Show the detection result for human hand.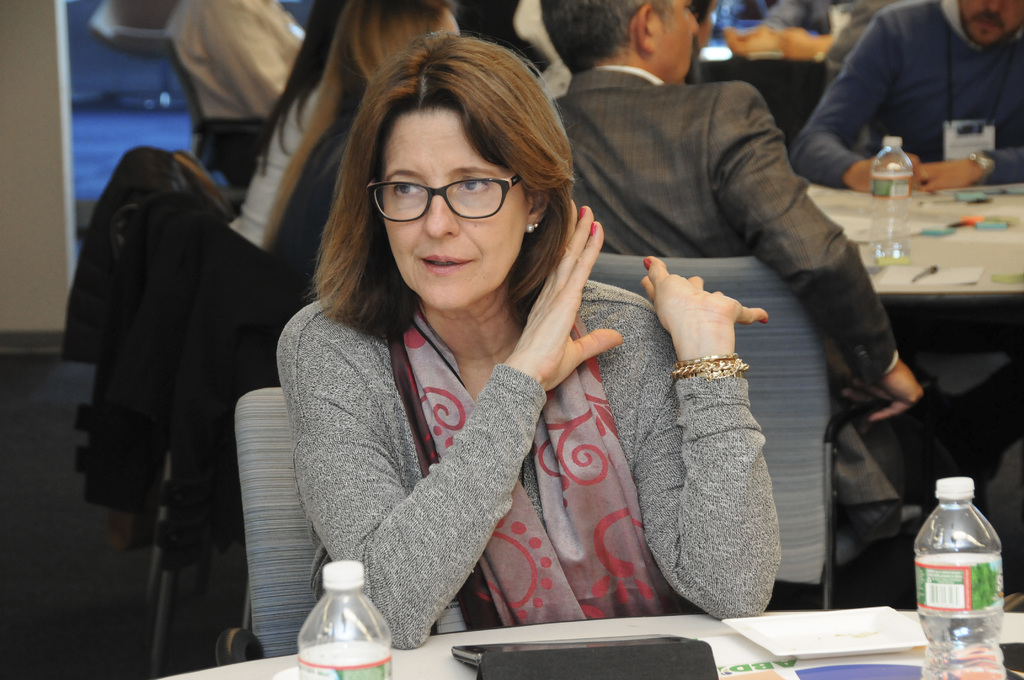
left=844, top=148, right=927, bottom=195.
